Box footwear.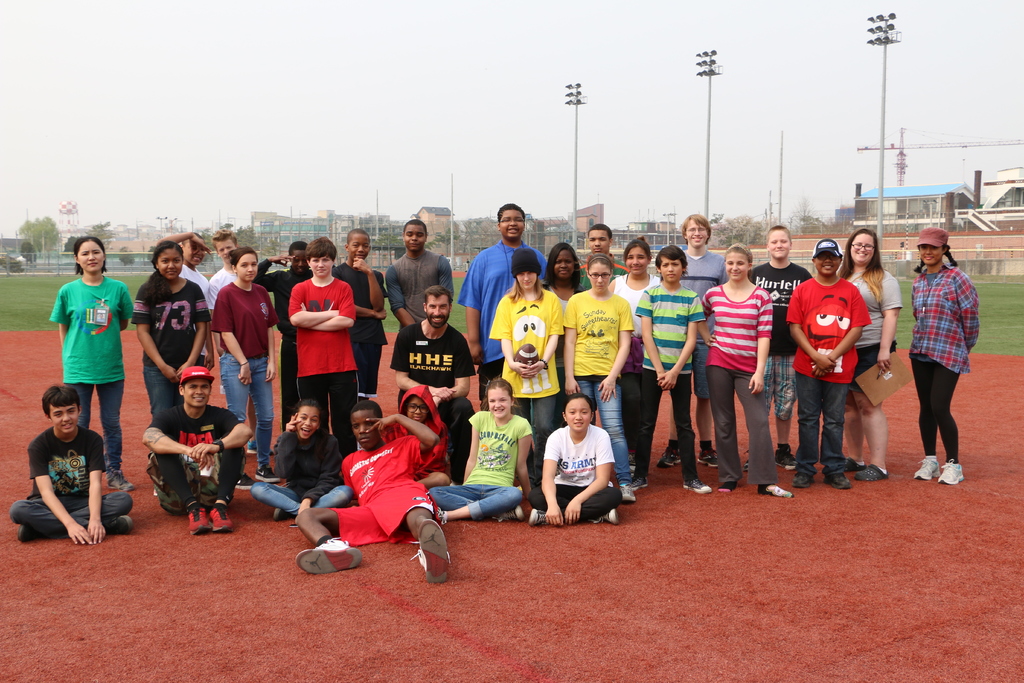
[left=515, top=483, right=532, bottom=493].
